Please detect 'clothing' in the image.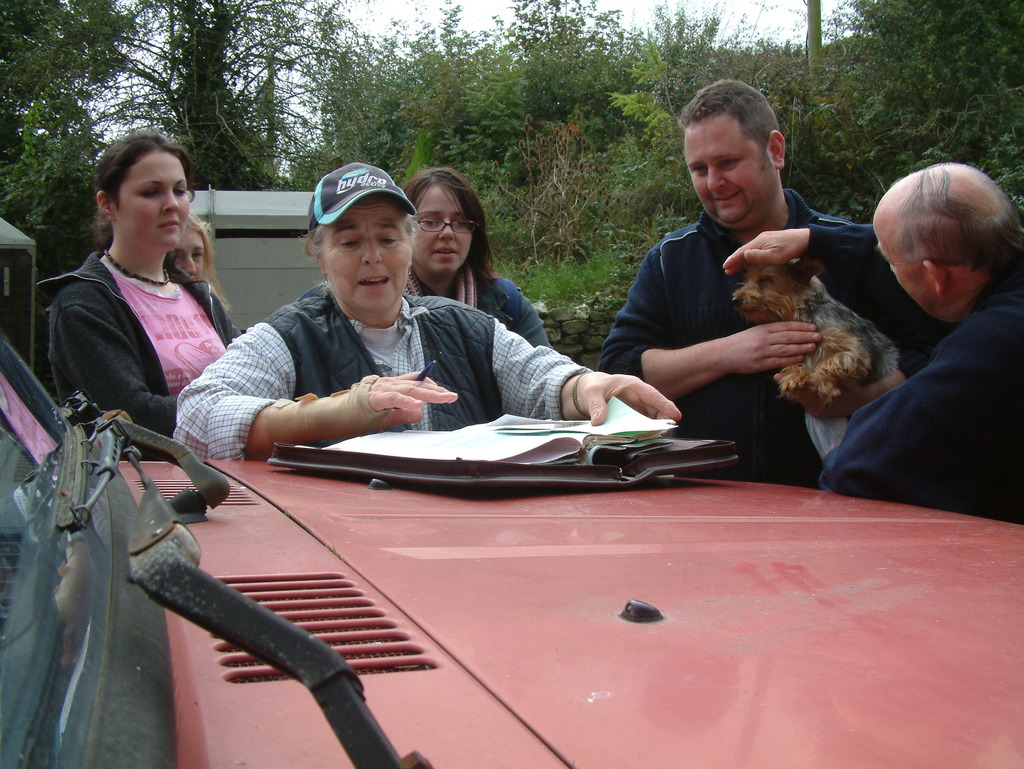
827,262,1021,523.
